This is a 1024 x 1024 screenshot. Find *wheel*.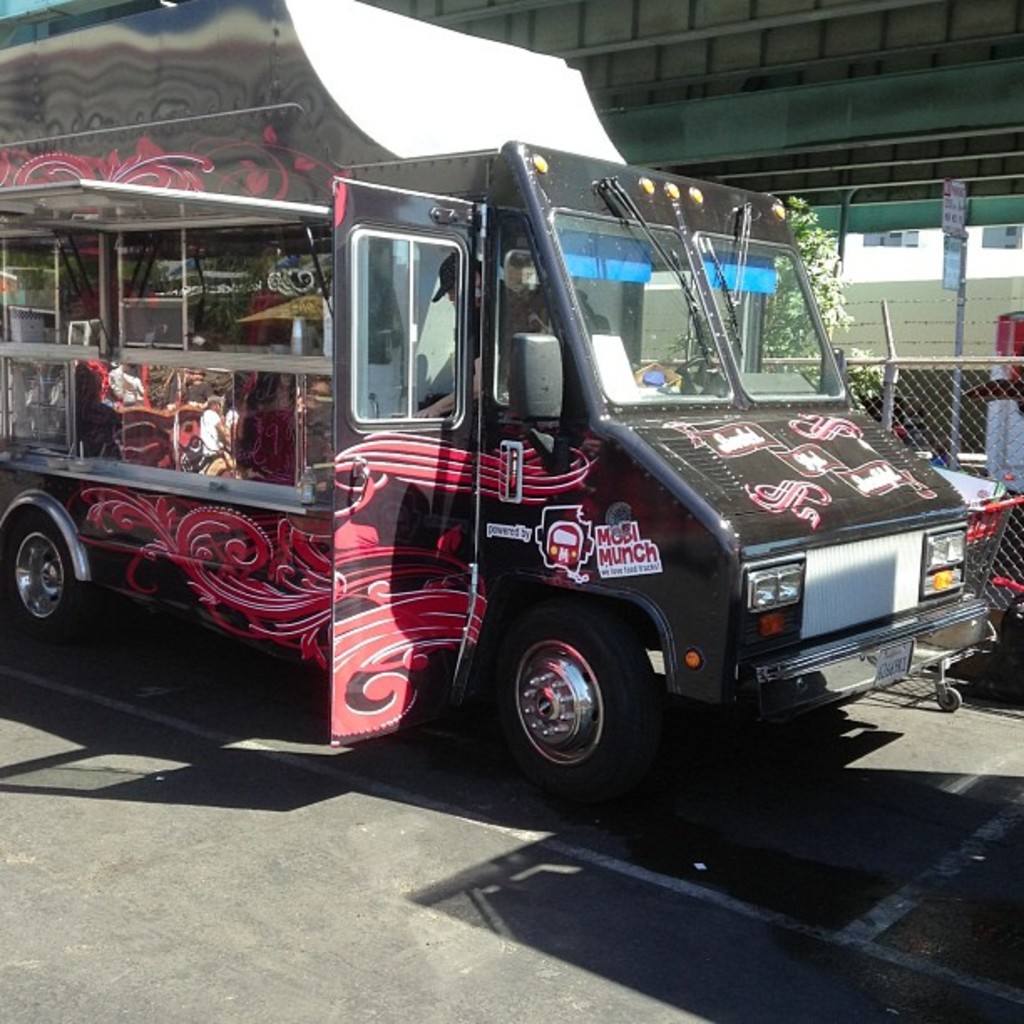
Bounding box: select_region(482, 617, 664, 781).
